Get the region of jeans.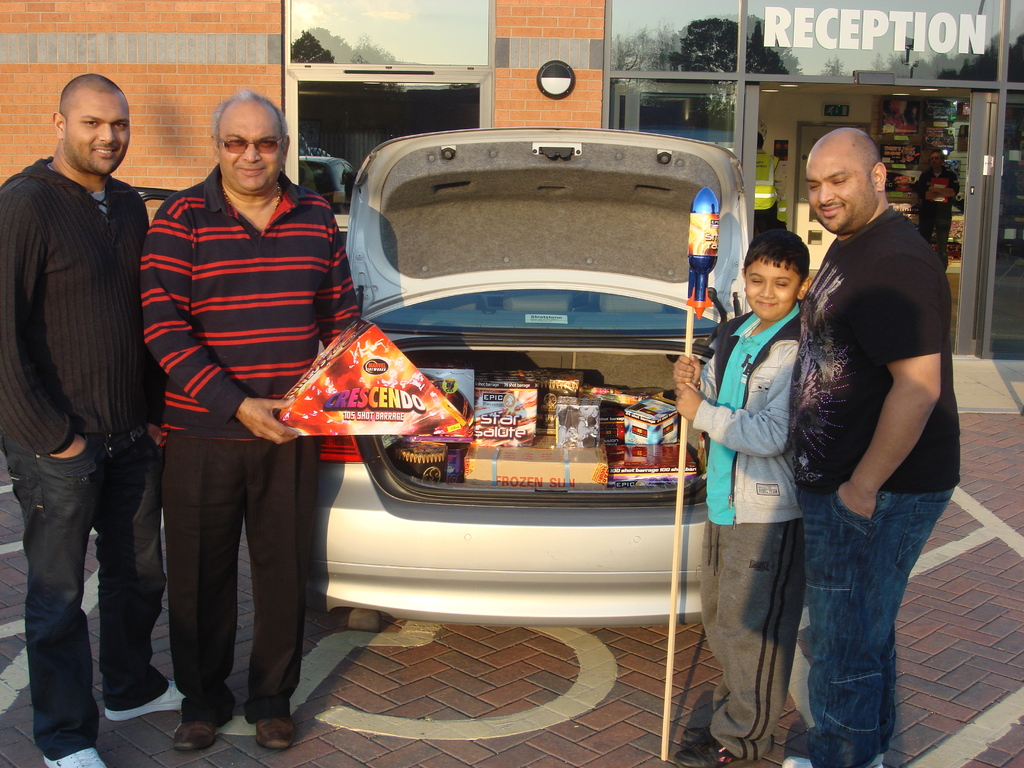
0/443/170/763.
